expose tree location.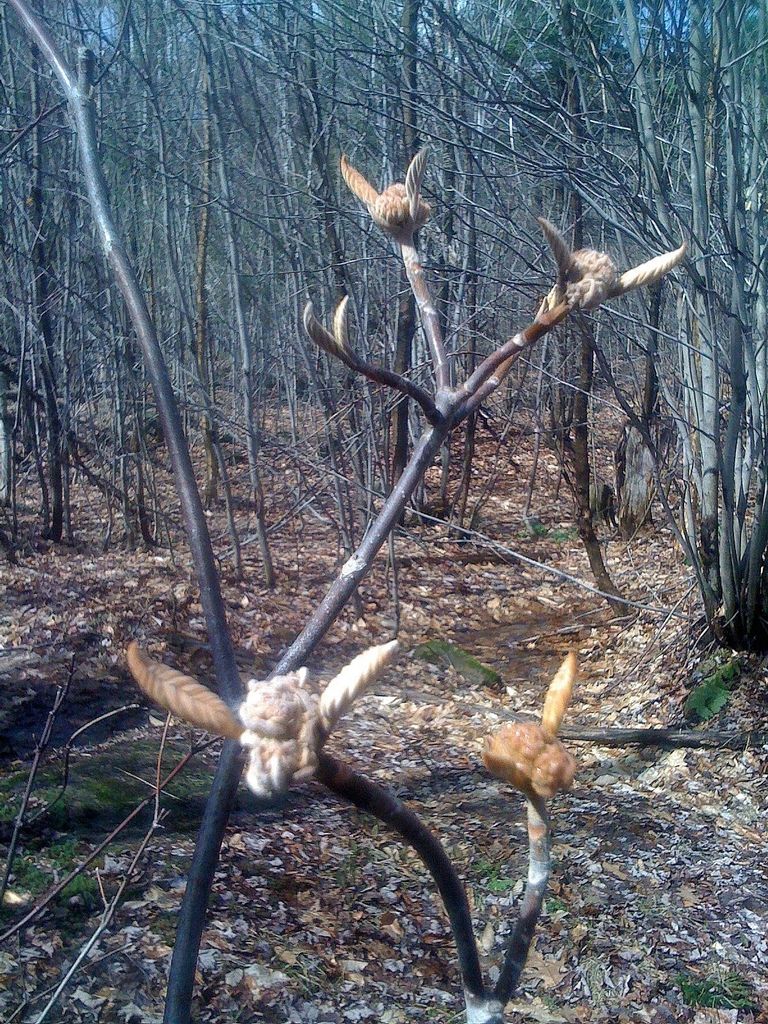
Exposed at left=173, top=0, right=767, bottom=642.
